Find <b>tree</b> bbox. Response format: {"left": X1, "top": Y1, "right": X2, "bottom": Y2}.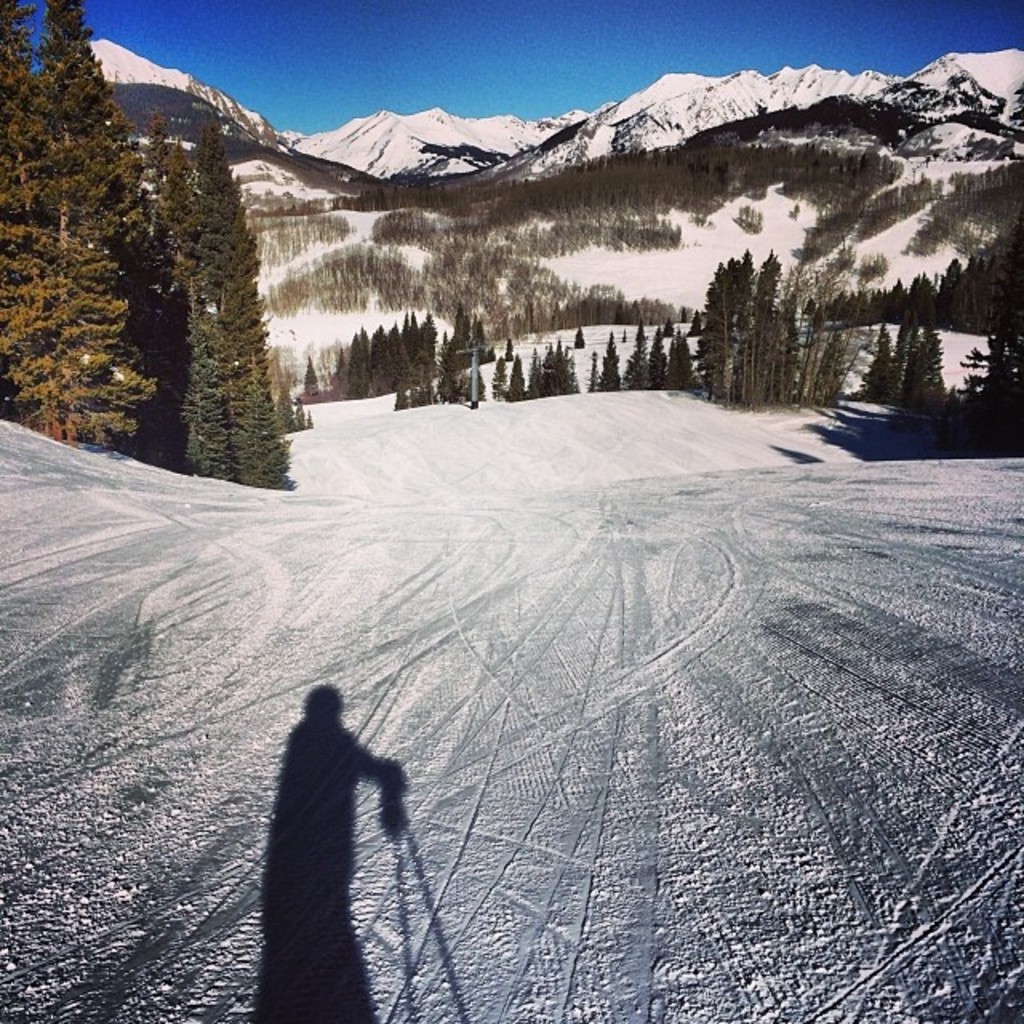
{"left": 341, "top": 320, "right": 363, "bottom": 384}.
